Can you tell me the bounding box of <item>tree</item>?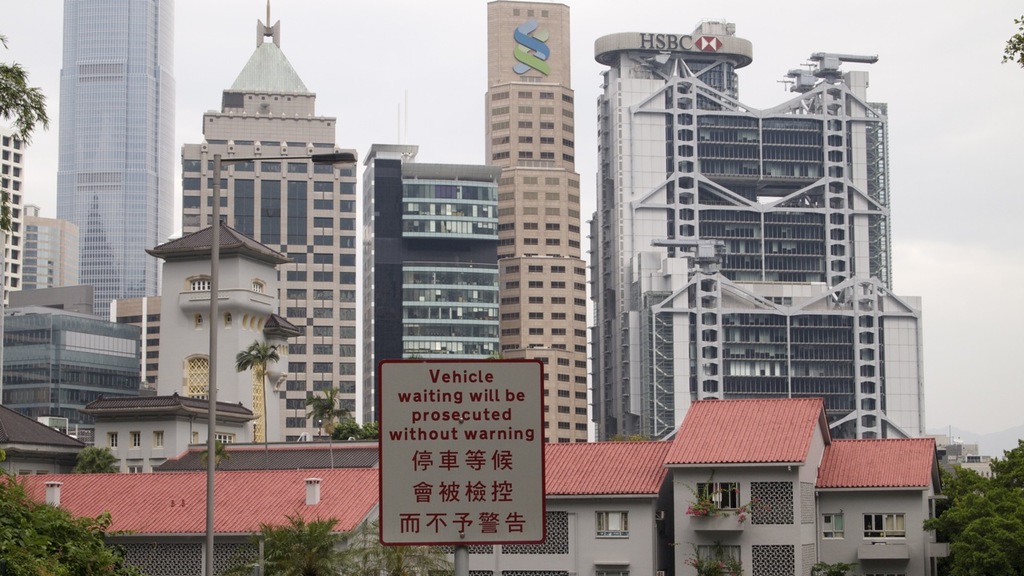
338,518,454,575.
